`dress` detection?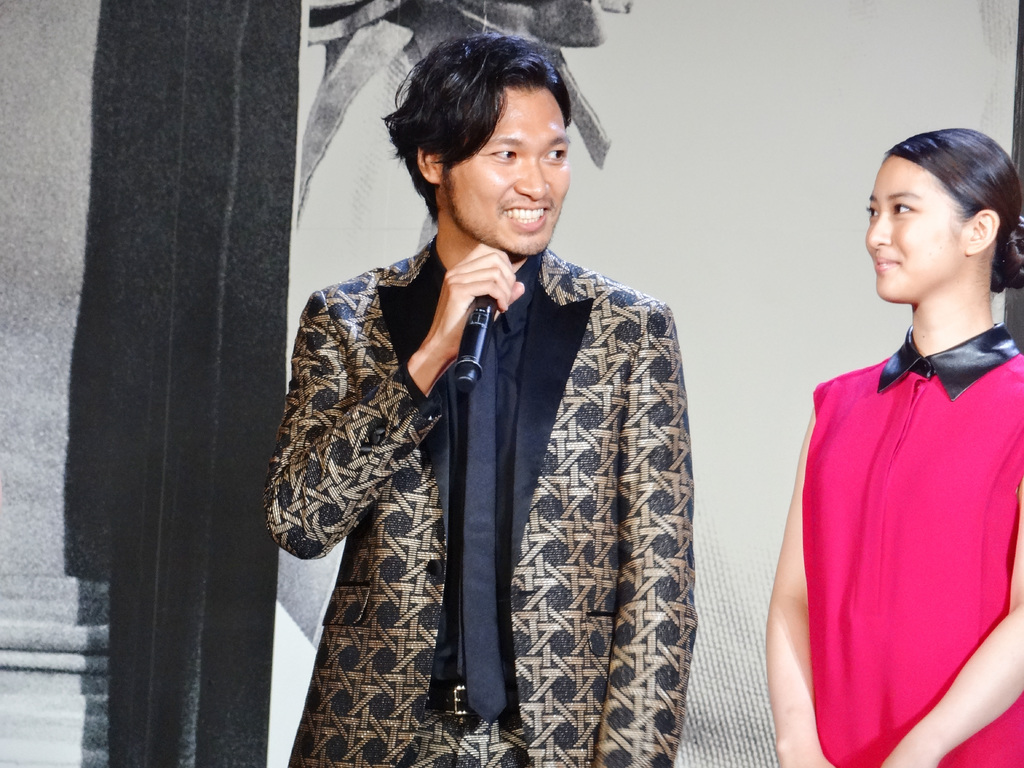
BBox(796, 291, 1005, 756)
